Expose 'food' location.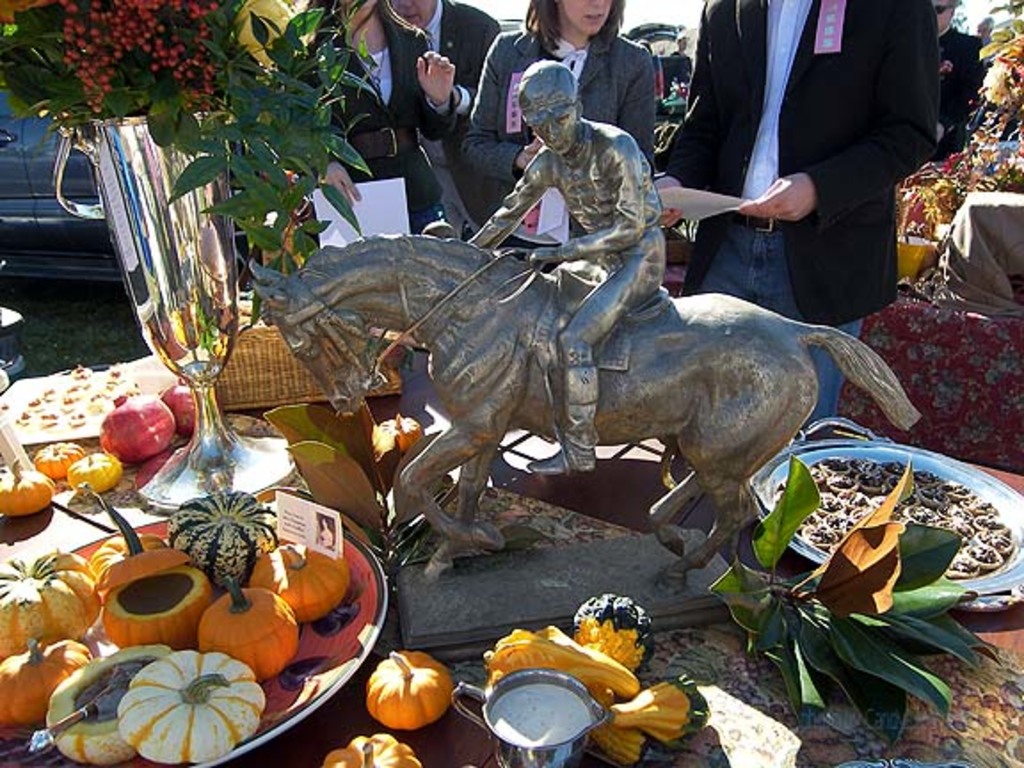
Exposed at locate(0, 455, 55, 517).
